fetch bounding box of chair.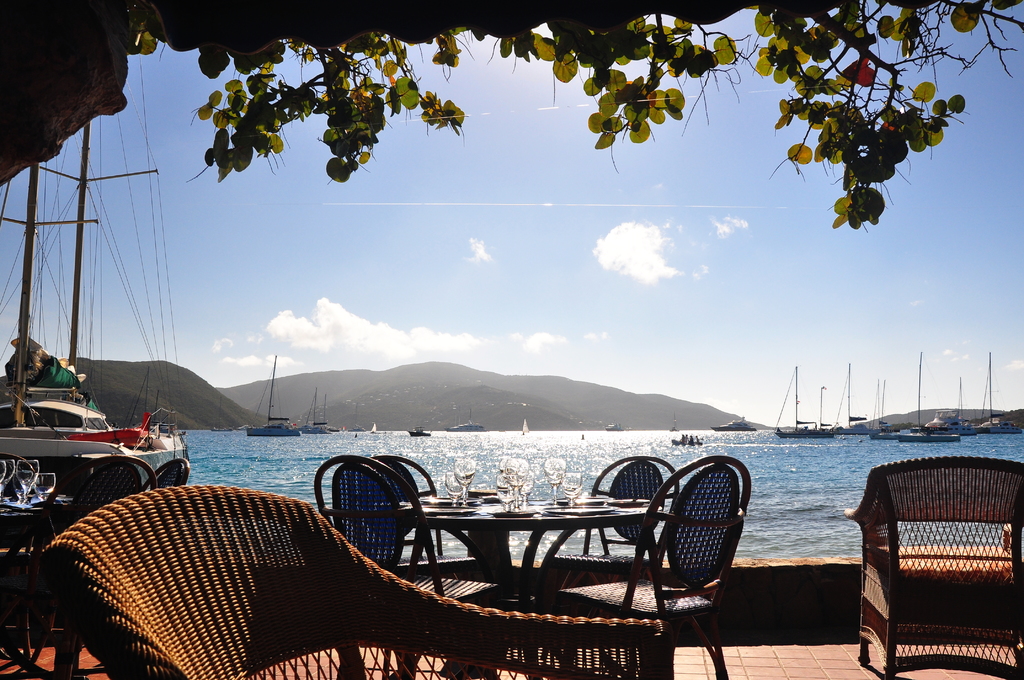
Bbox: pyautogui.locateOnScreen(145, 457, 189, 497).
